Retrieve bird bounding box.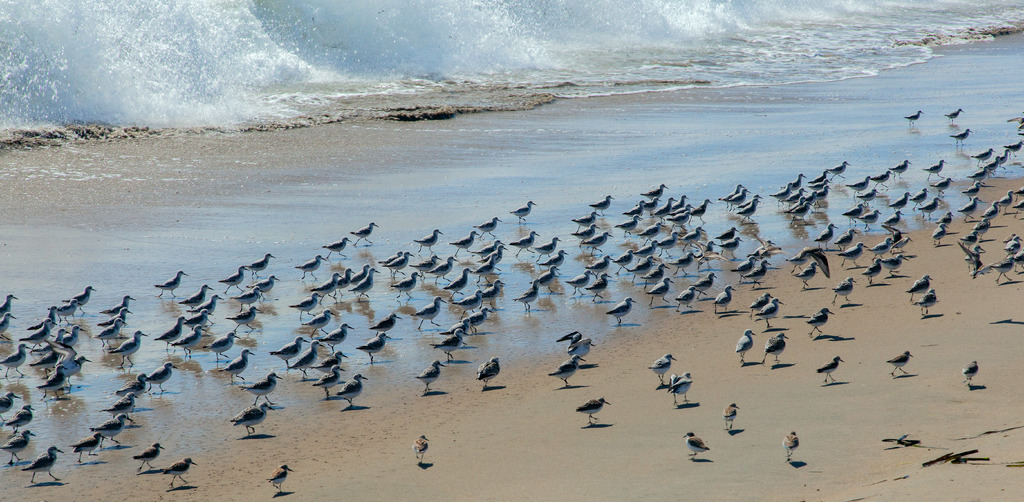
Bounding box: 1002:133:1023:163.
